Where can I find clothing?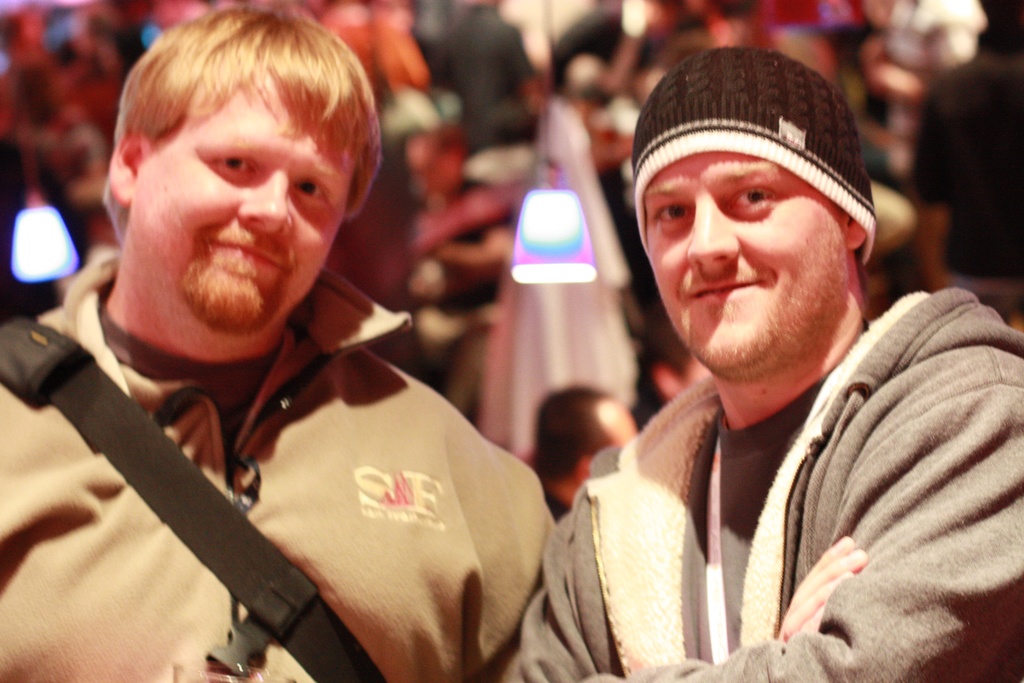
You can find it at crop(549, 267, 1002, 682).
